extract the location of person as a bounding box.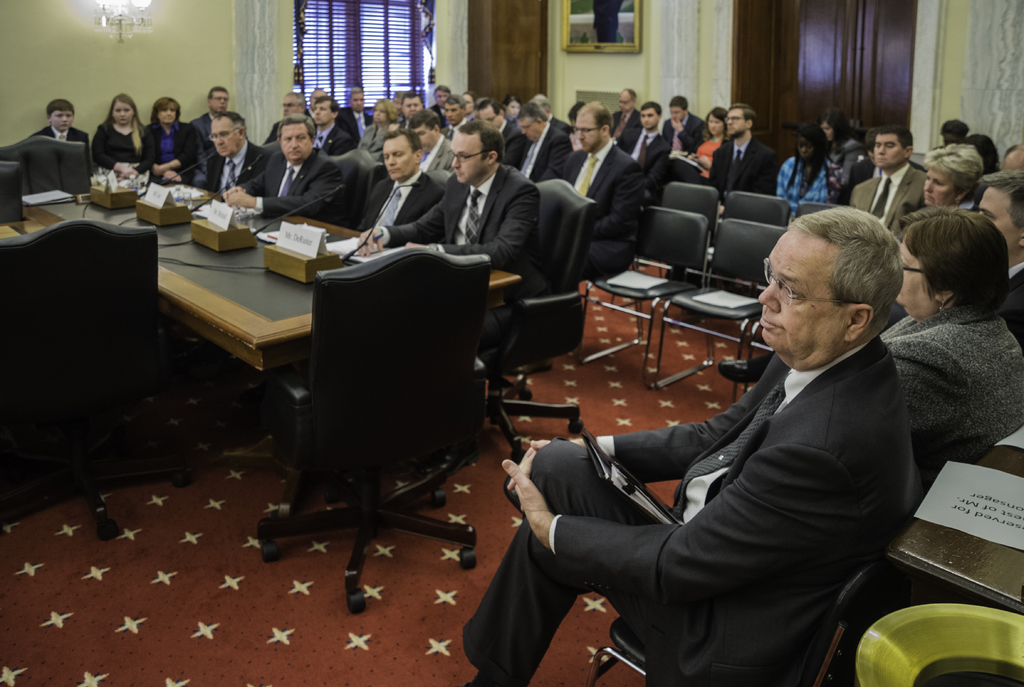
500 104 570 182.
